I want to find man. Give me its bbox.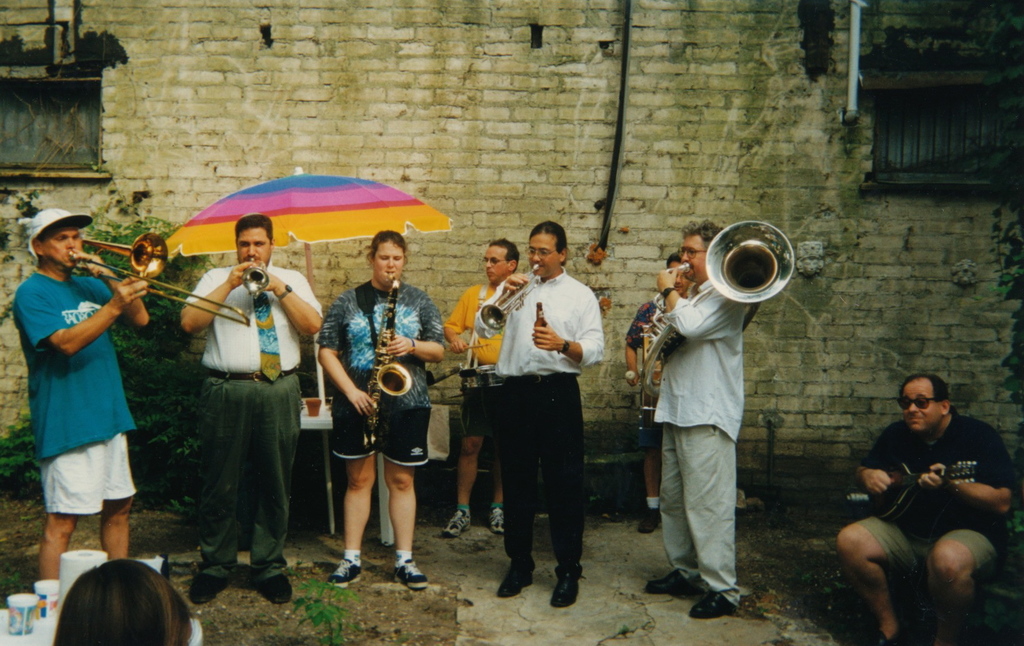
656,212,754,627.
